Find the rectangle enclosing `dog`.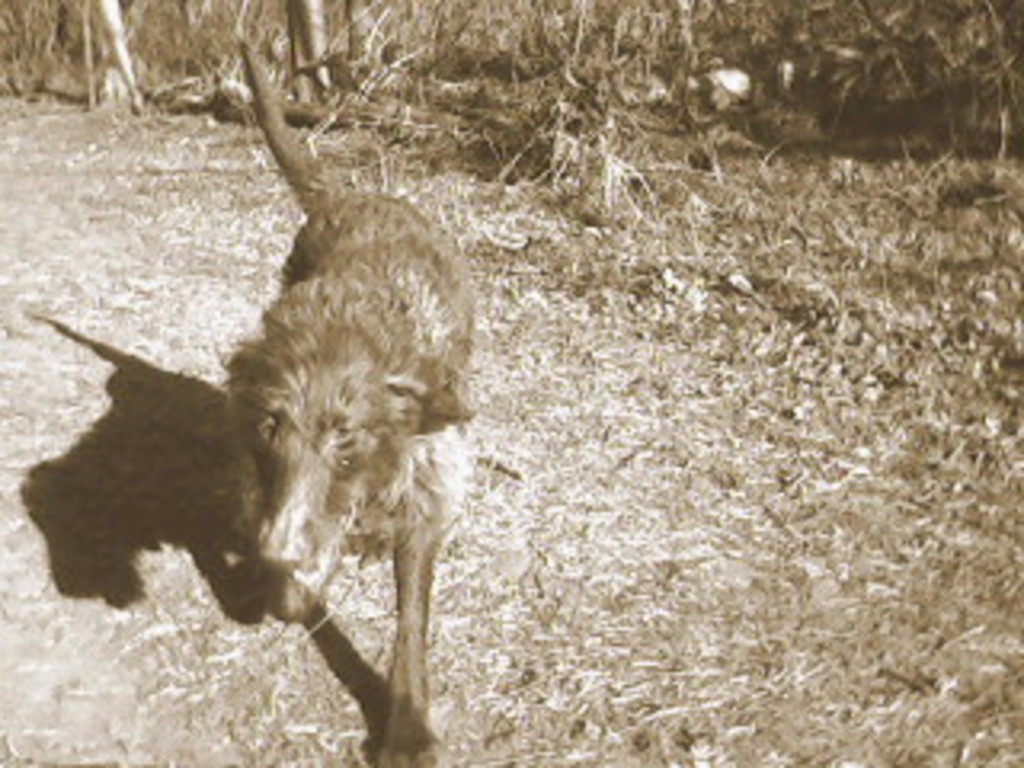
bbox=[224, 42, 474, 765].
